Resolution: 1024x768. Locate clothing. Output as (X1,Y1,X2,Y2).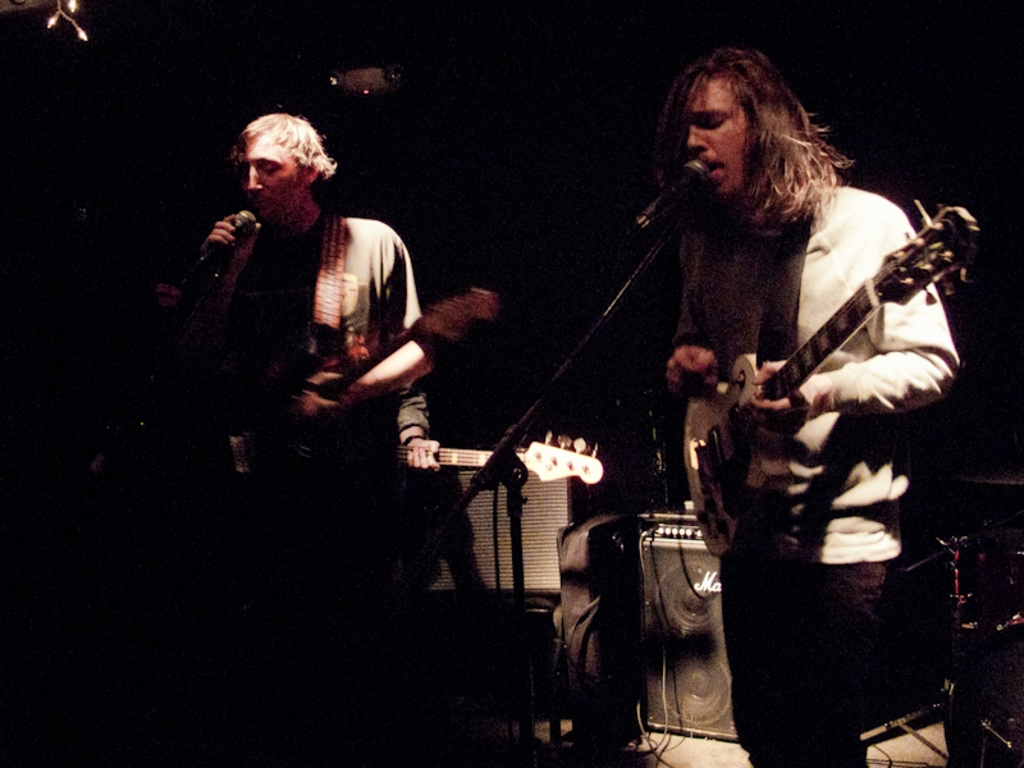
(221,215,426,573).
